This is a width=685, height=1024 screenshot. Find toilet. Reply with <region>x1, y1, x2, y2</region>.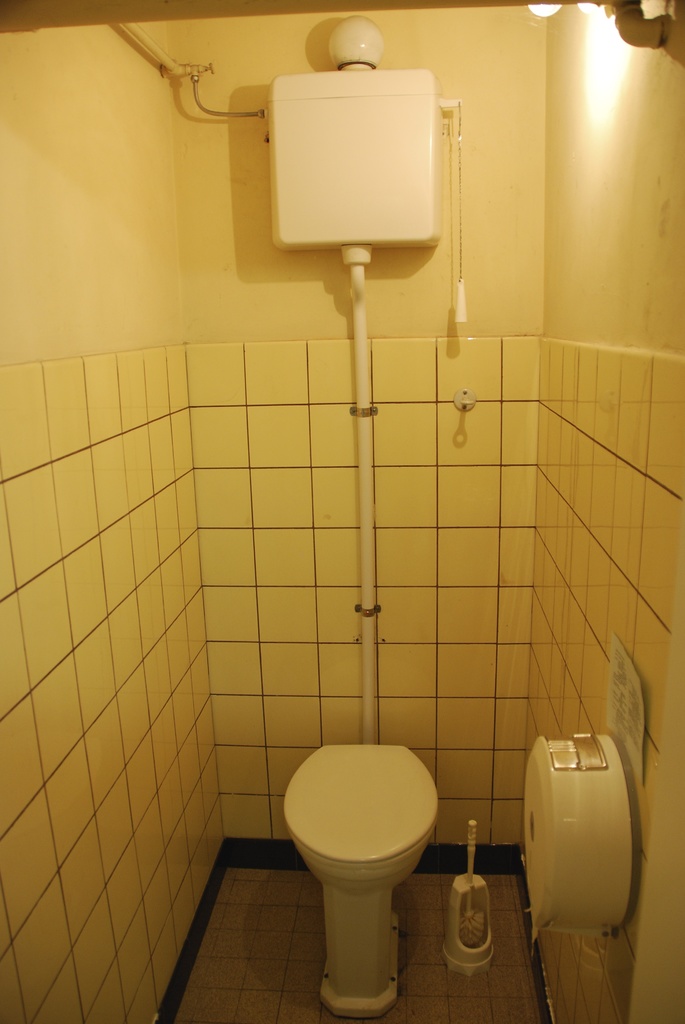
<region>279, 735, 436, 1014</region>.
